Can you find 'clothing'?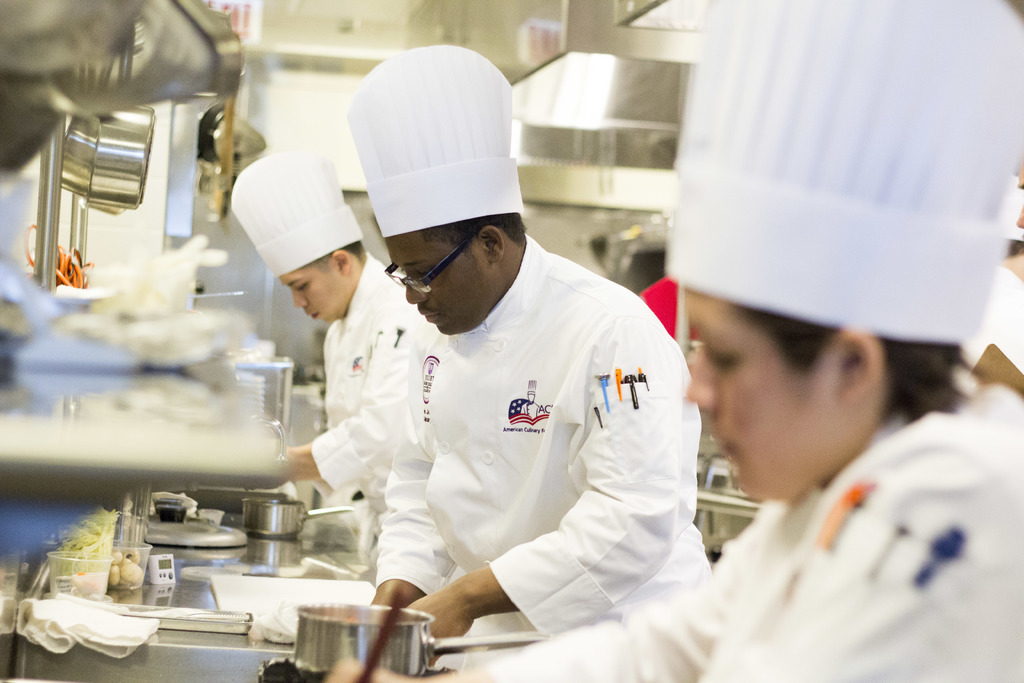
Yes, bounding box: <region>311, 255, 423, 573</region>.
